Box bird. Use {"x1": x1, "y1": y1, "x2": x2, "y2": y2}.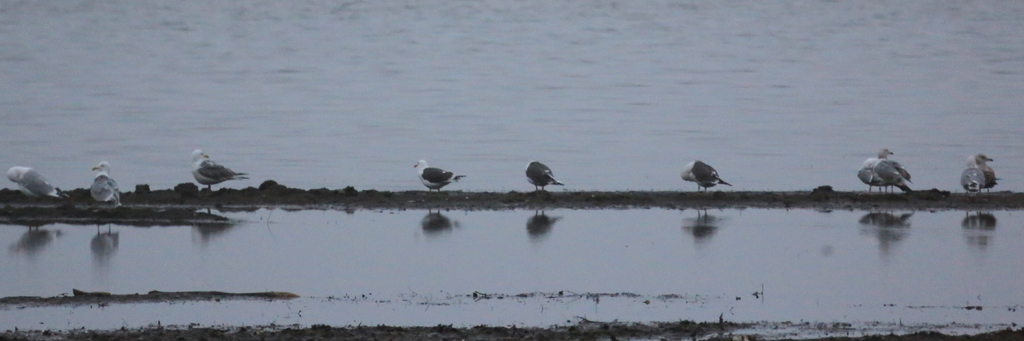
{"x1": 865, "y1": 154, "x2": 912, "y2": 194}.
